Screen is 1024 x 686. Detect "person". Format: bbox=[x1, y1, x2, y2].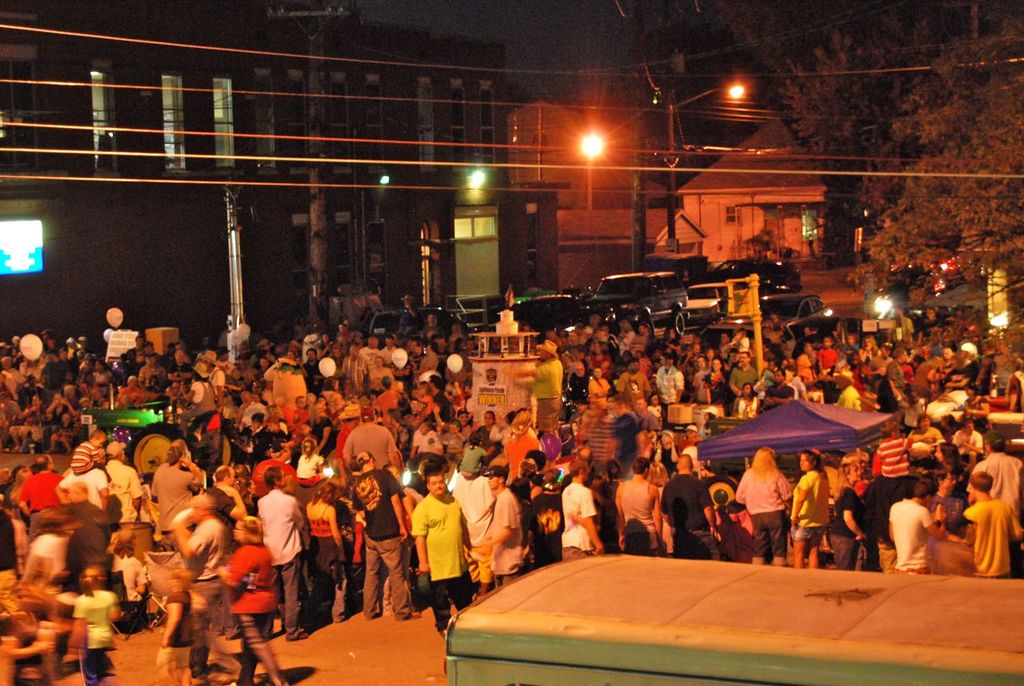
bbox=[208, 513, 294, 685].
